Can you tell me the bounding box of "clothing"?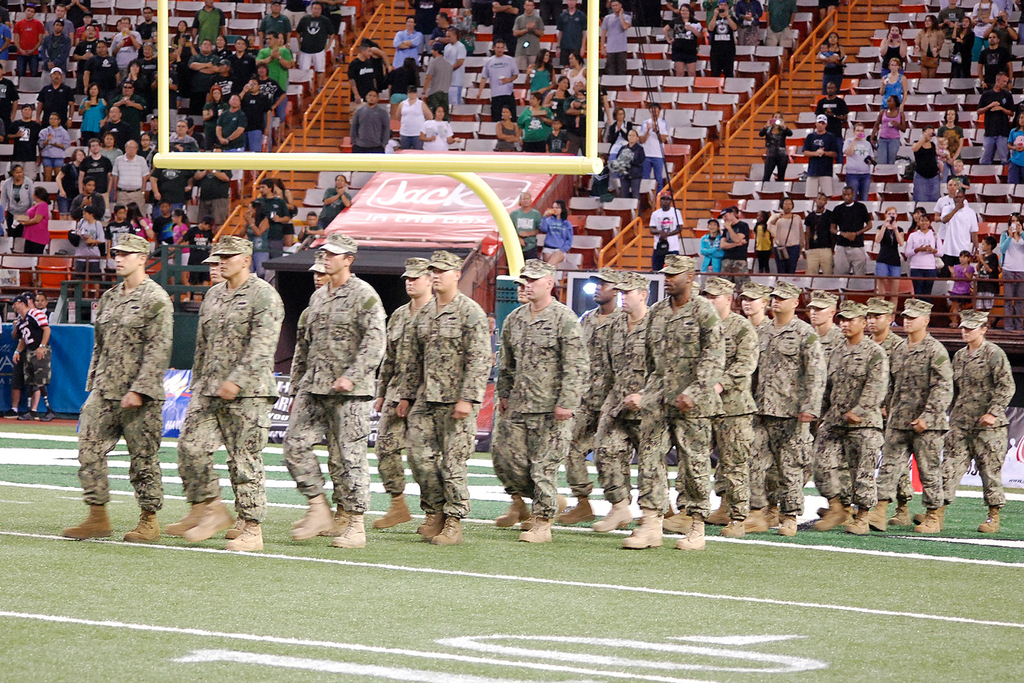
[371, 54, 389, 103].
